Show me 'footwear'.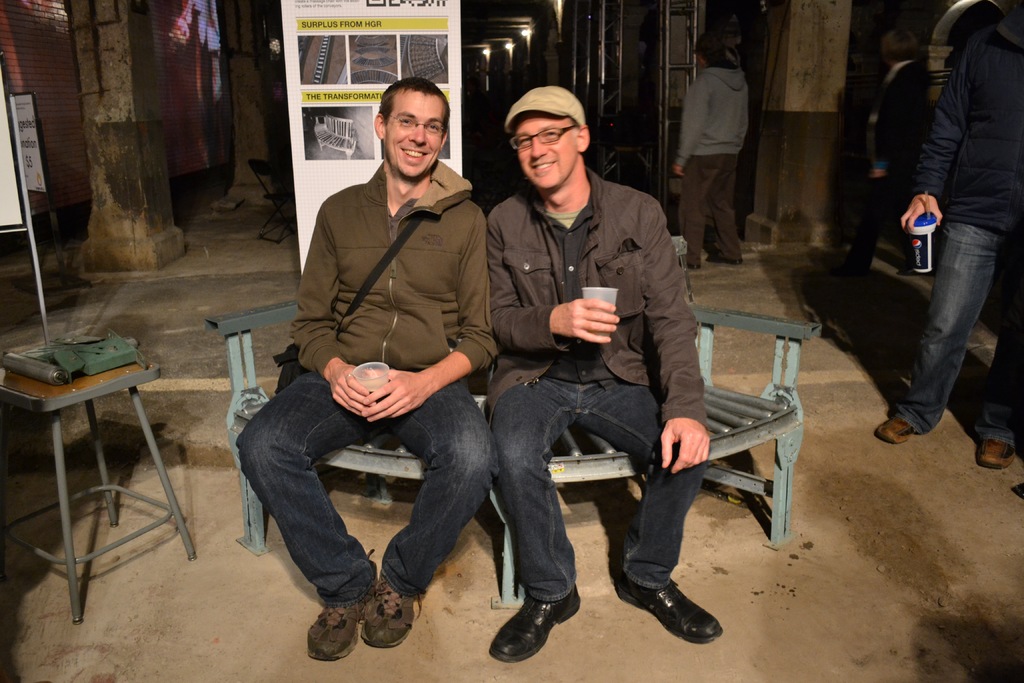
'footwear' is here: <bbox>972, 434, 1023, 472</bbox>.
